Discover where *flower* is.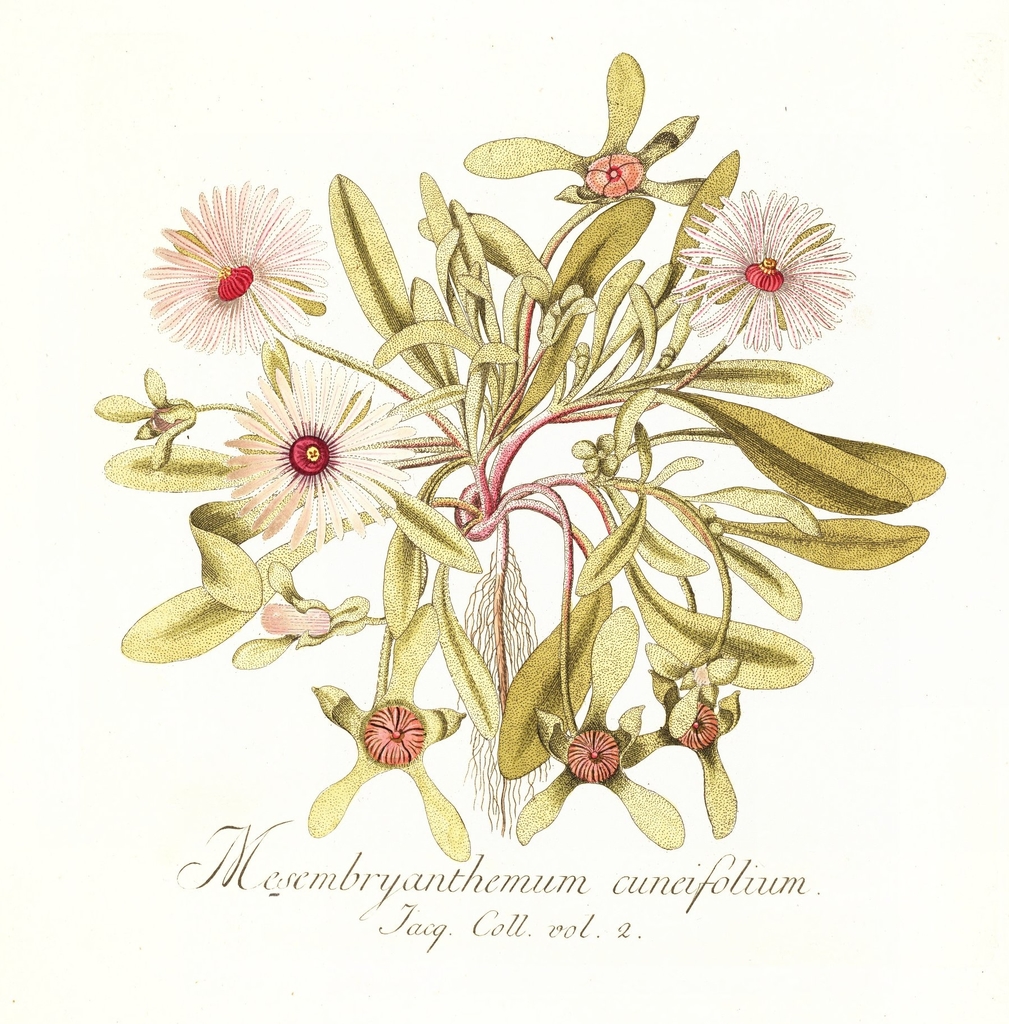
Discovered at 215, 357, 420, 554.
